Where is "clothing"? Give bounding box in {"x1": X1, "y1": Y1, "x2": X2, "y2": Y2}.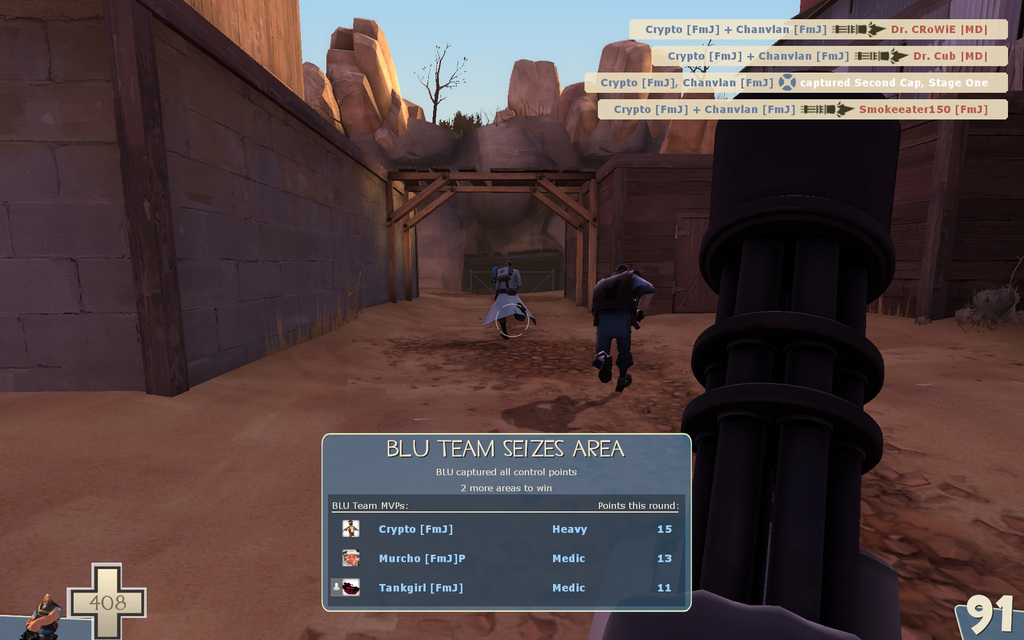
{"x1": 485, "y1": 269, "x2": 534, "y2": 328}.
